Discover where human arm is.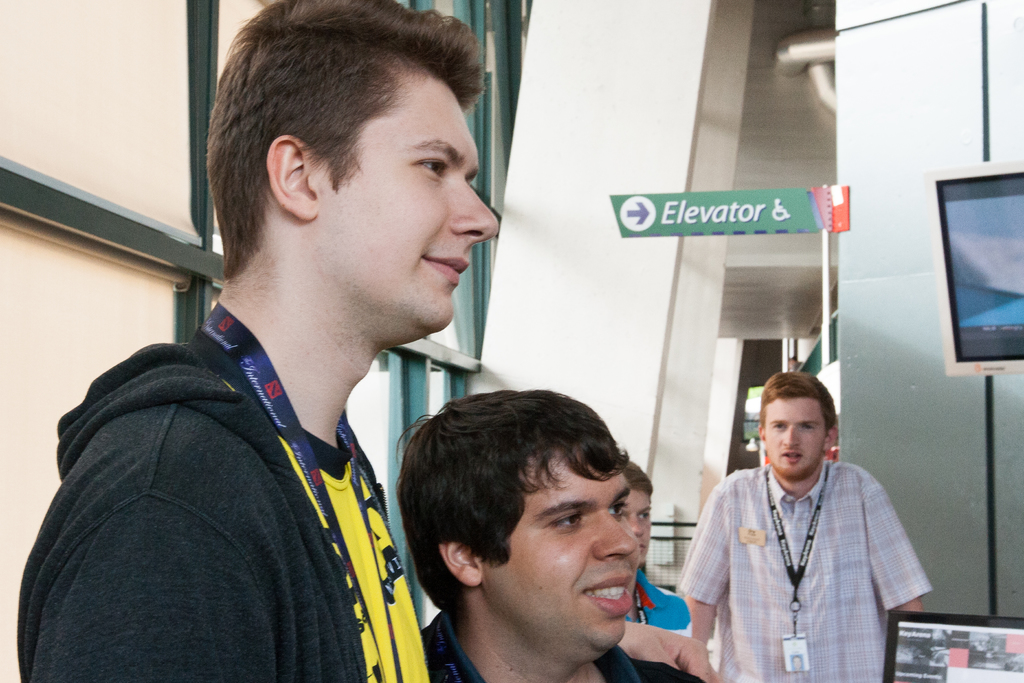
Discovered at (left=674, top=470, right=732, bottom=648).
